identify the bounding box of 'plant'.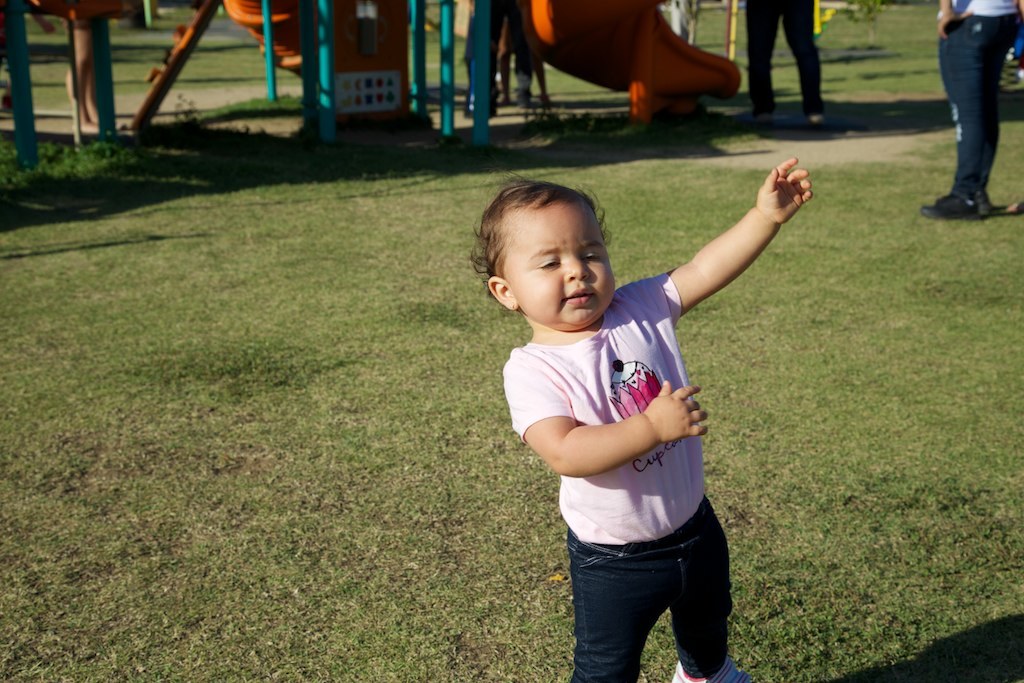
l=0, t=130, r=146, b=201.
